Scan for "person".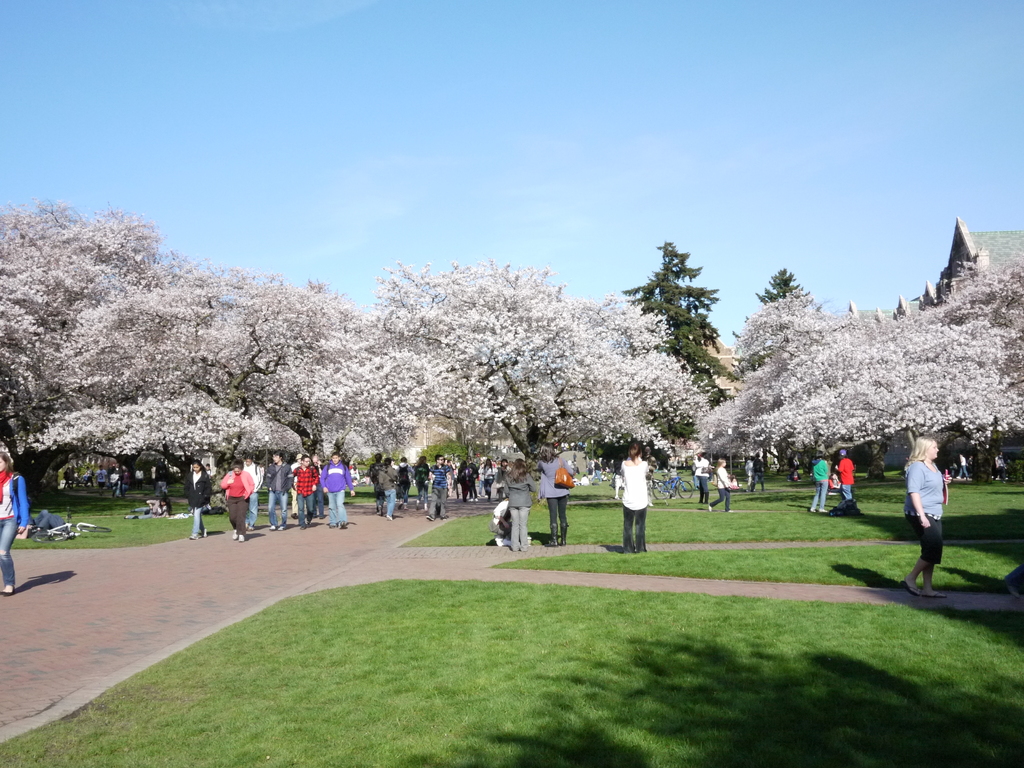
Scan result: l=740, t=458, r=759, b=490.
